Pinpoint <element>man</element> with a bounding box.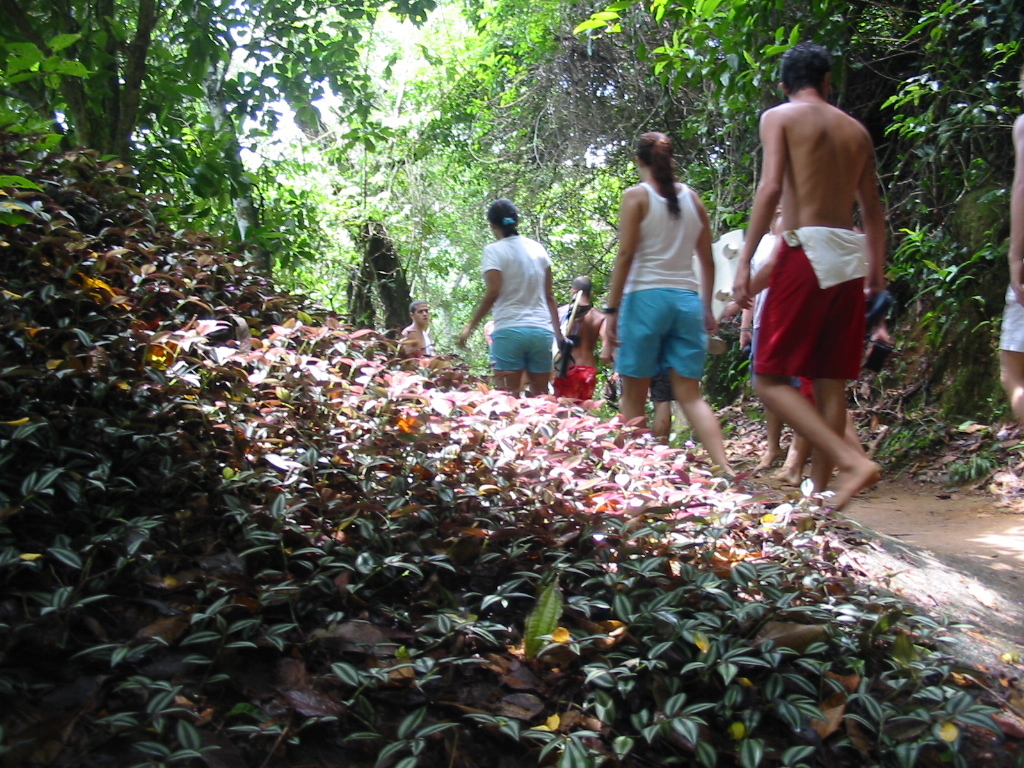
bbox(395, 295, 435, 371).
